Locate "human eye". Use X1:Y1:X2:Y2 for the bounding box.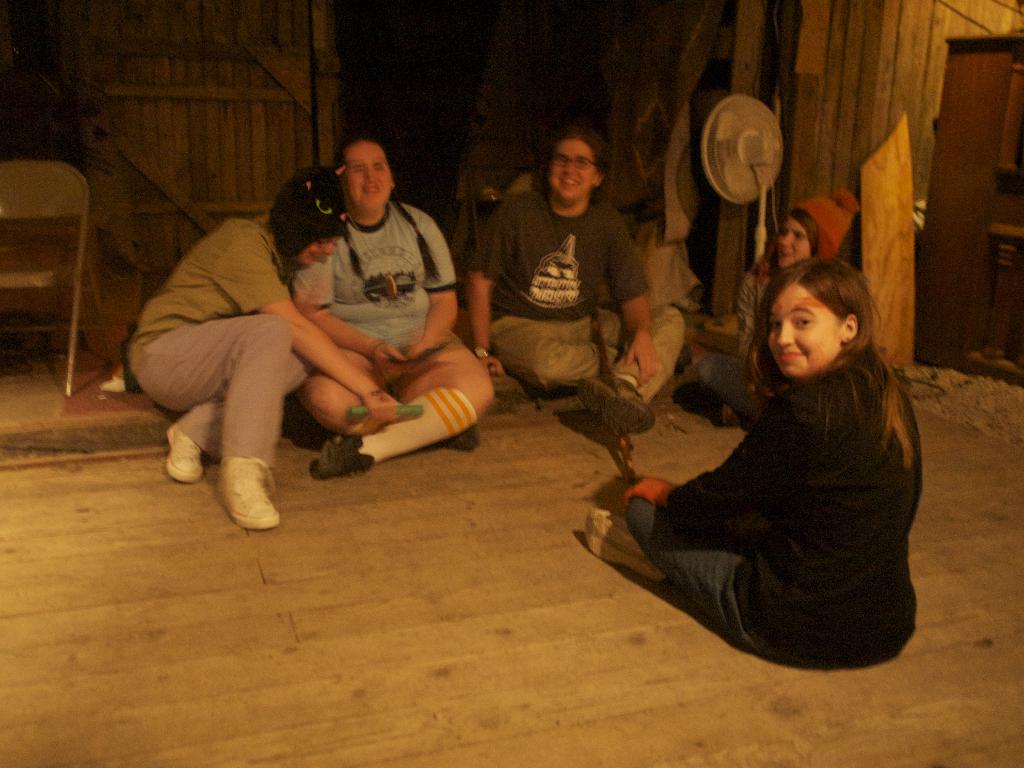
792:315:813:328.
